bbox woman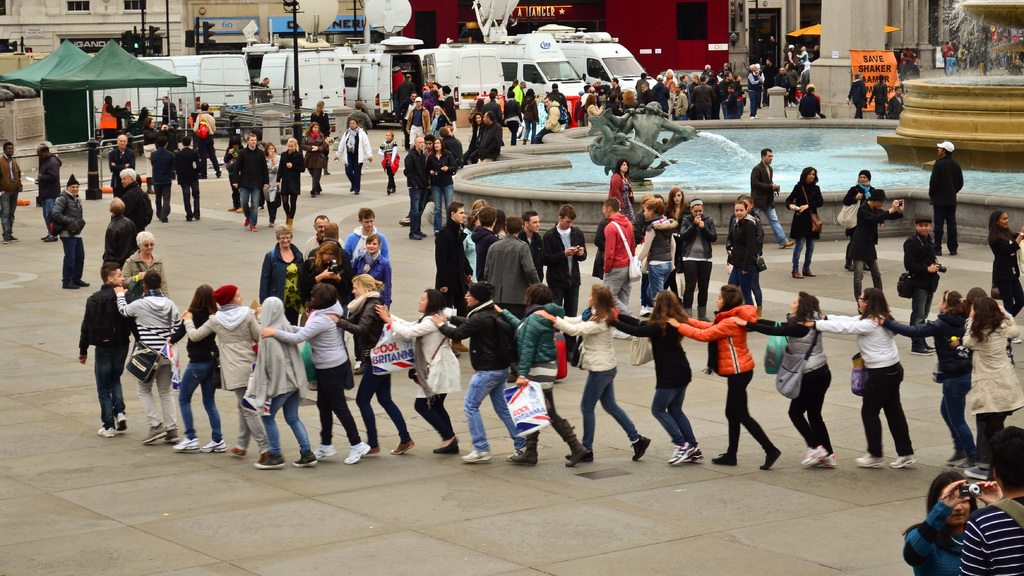
582/94/605/128
